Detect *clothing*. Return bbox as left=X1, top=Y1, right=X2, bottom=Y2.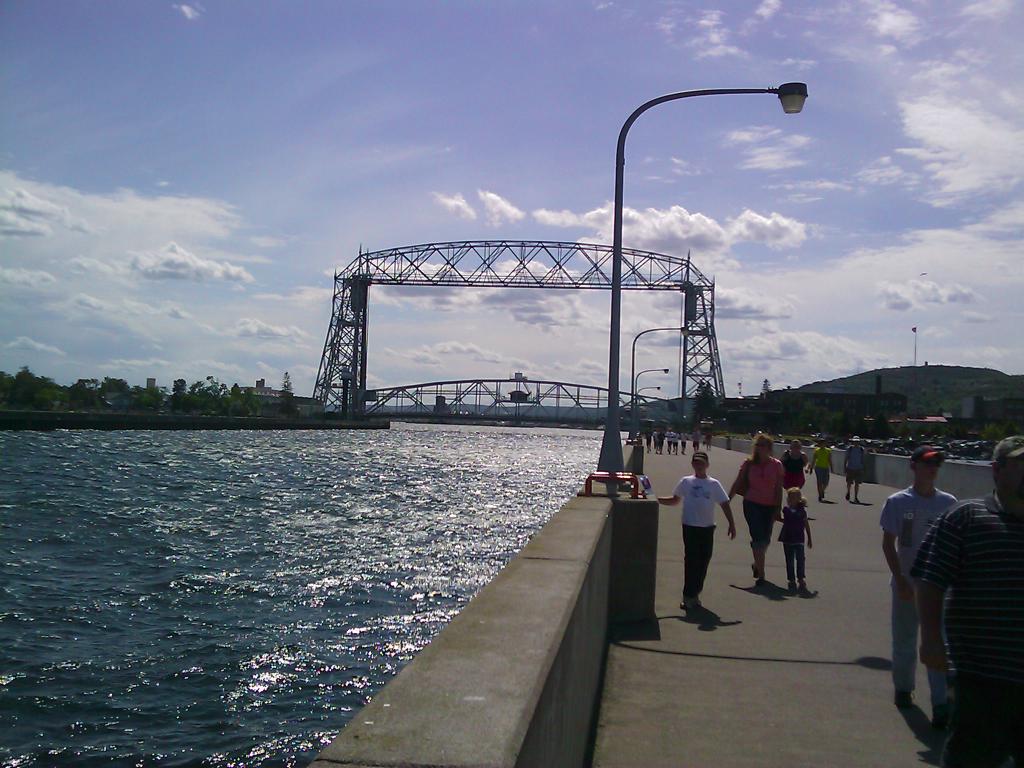
left=673, top=476, right=728, bottom=595.
